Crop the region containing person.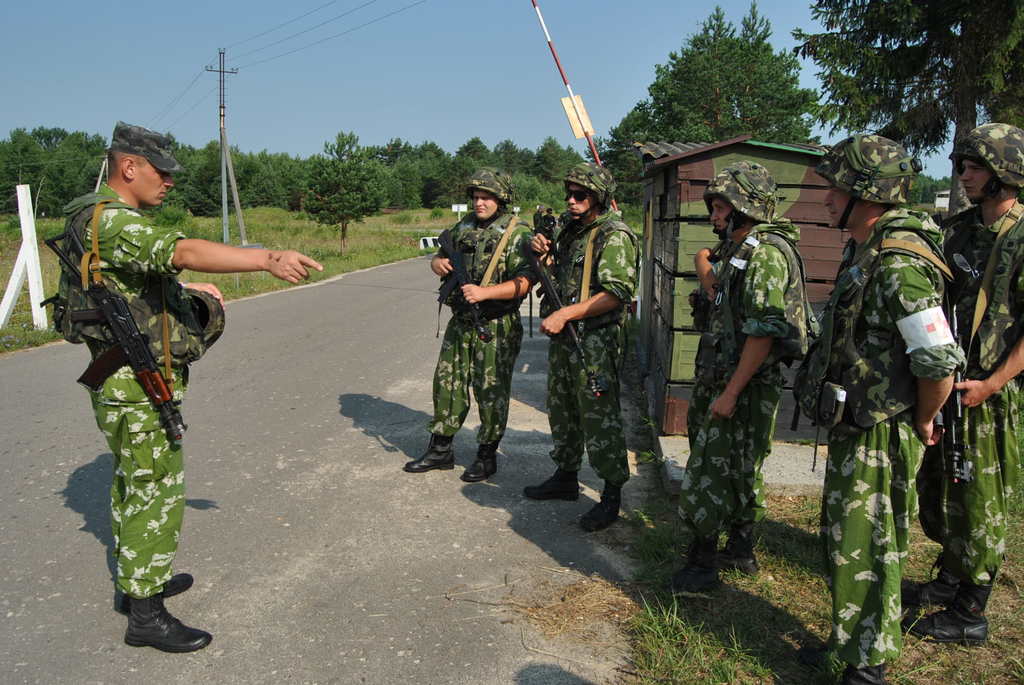
Crop region: (left=397, top=159, right=545, bottom=483).
